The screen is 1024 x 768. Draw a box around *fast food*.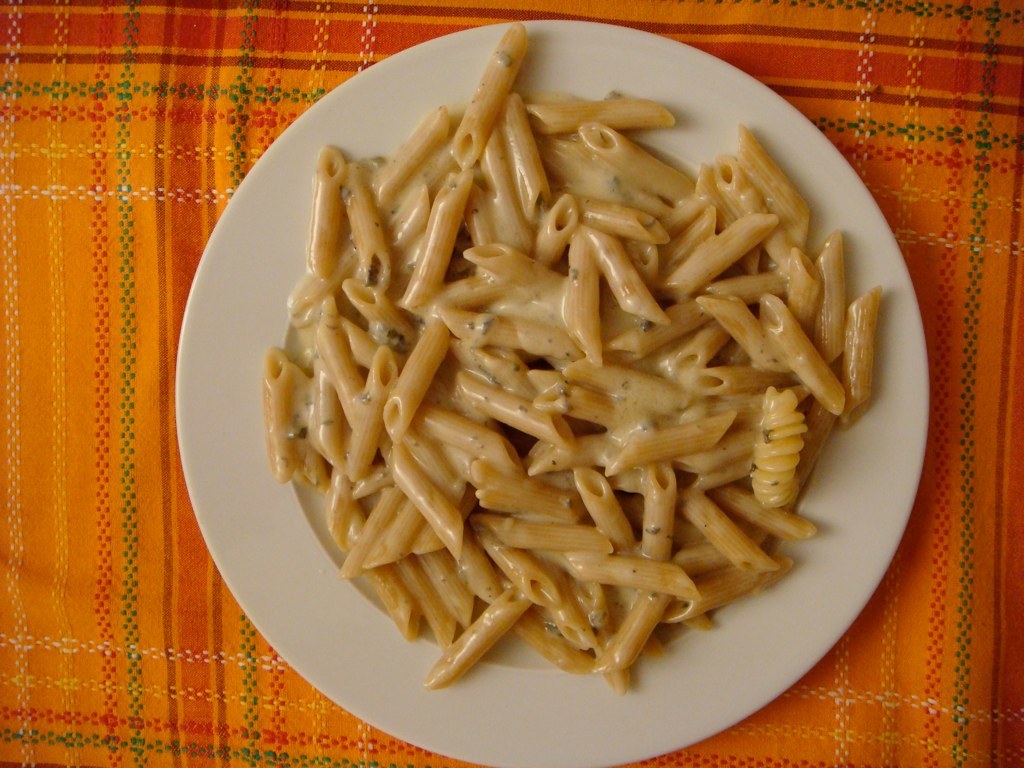
(left=841, top=287, right=883, bottom=430).
